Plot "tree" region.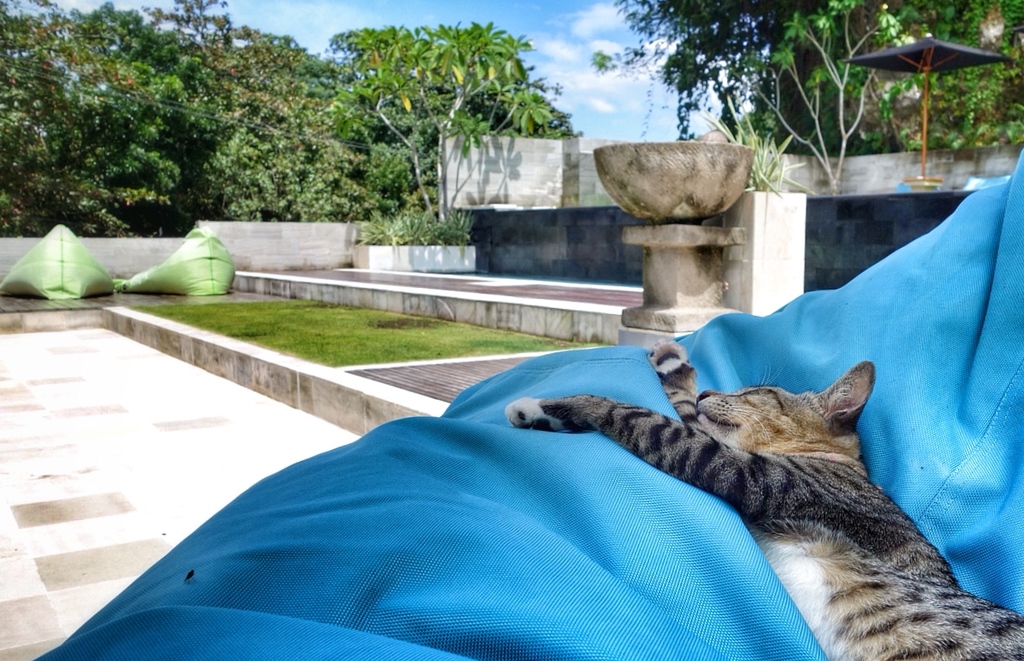
Plotted at 850:2:1023:145.
